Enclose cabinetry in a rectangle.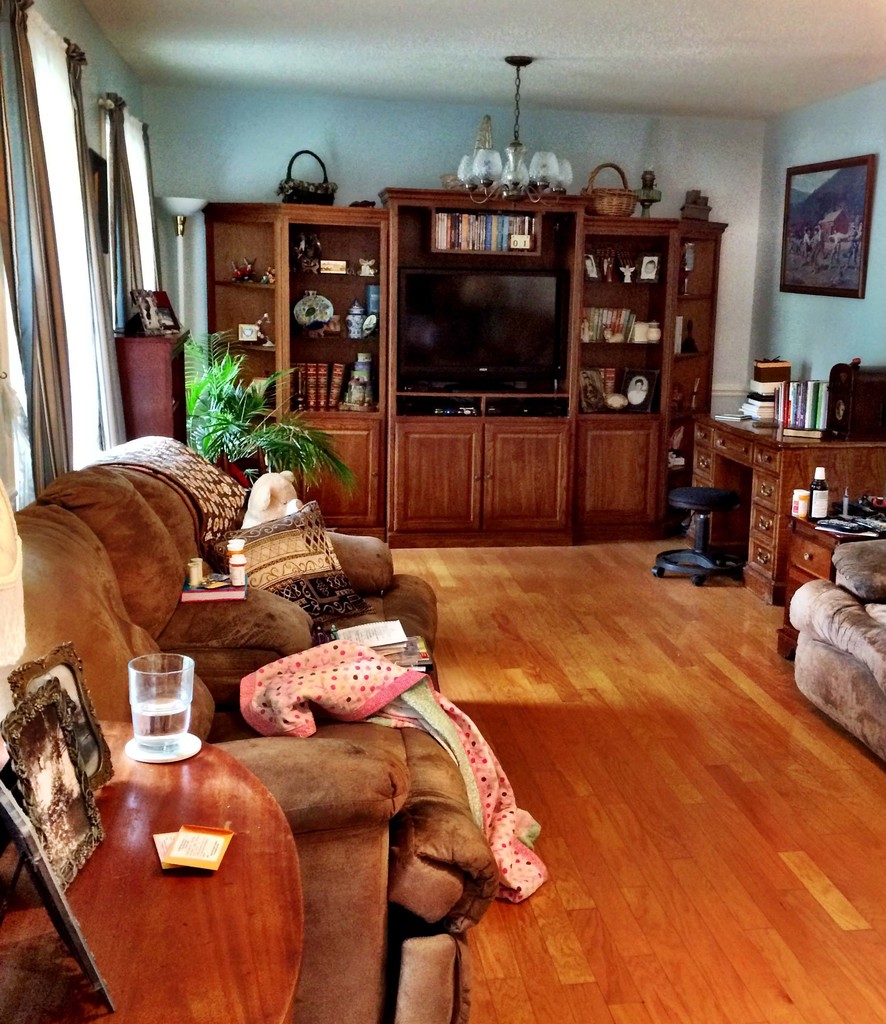
bbox=[693, 424, 716, 448].
